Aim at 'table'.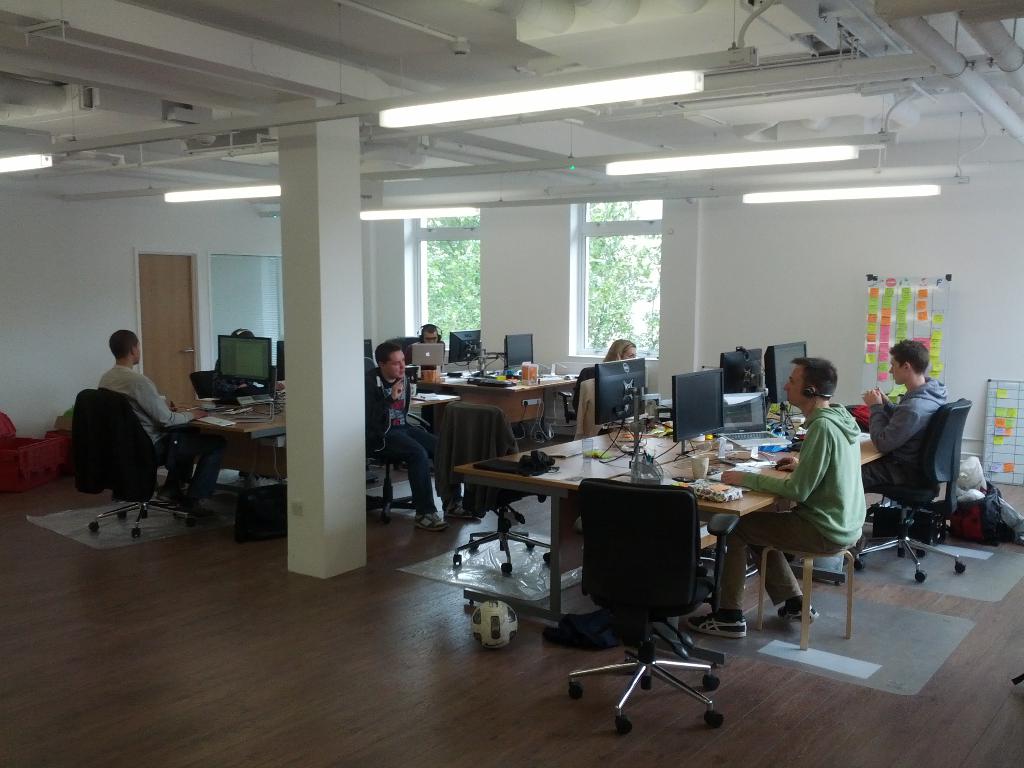
Aimed at x1=649, y1=399, x2=909, y2=465.
